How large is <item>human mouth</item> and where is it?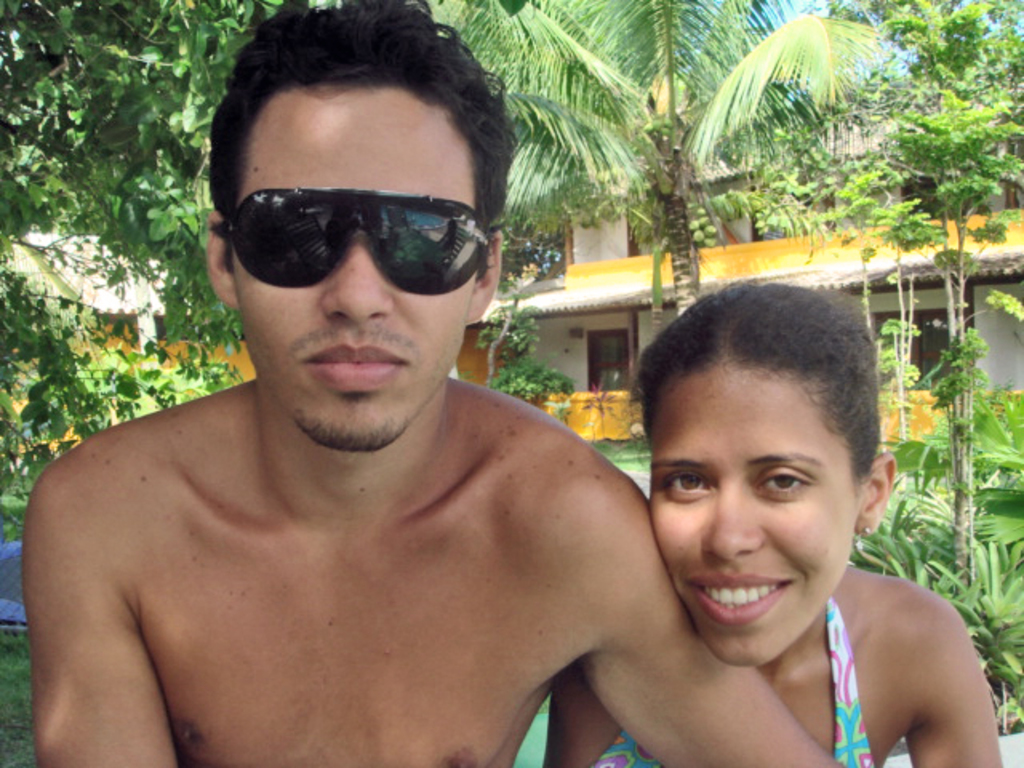
Bounding box: (x1=685, y1=576, x2=795, y2=629).
